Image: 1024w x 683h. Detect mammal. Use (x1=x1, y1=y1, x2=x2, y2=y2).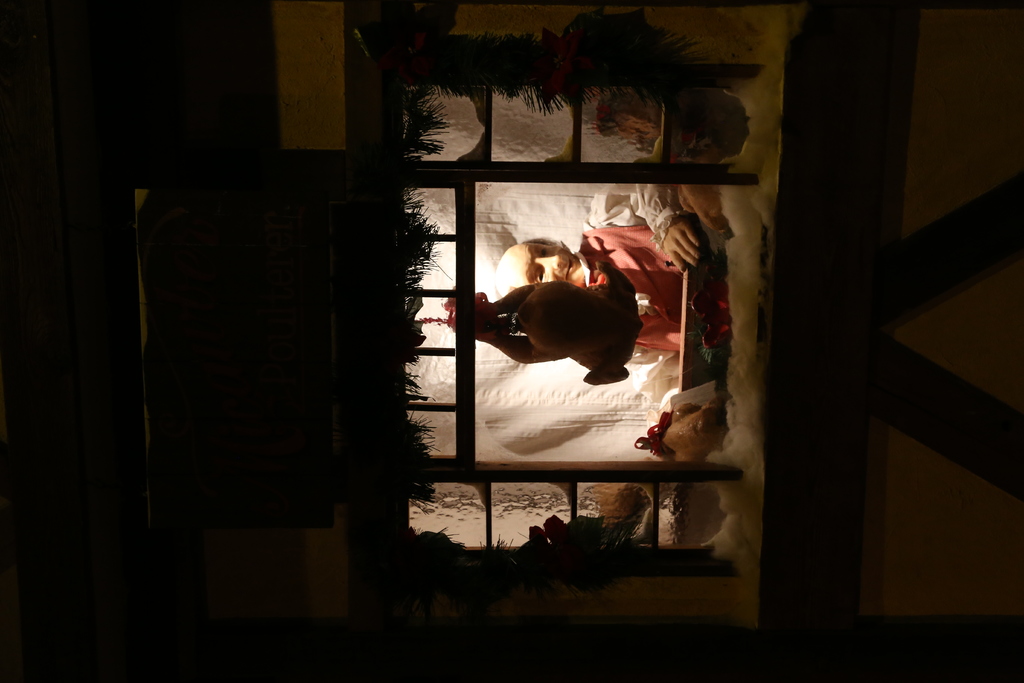
(x1=477, y1=180, x2=716, y2=395).
